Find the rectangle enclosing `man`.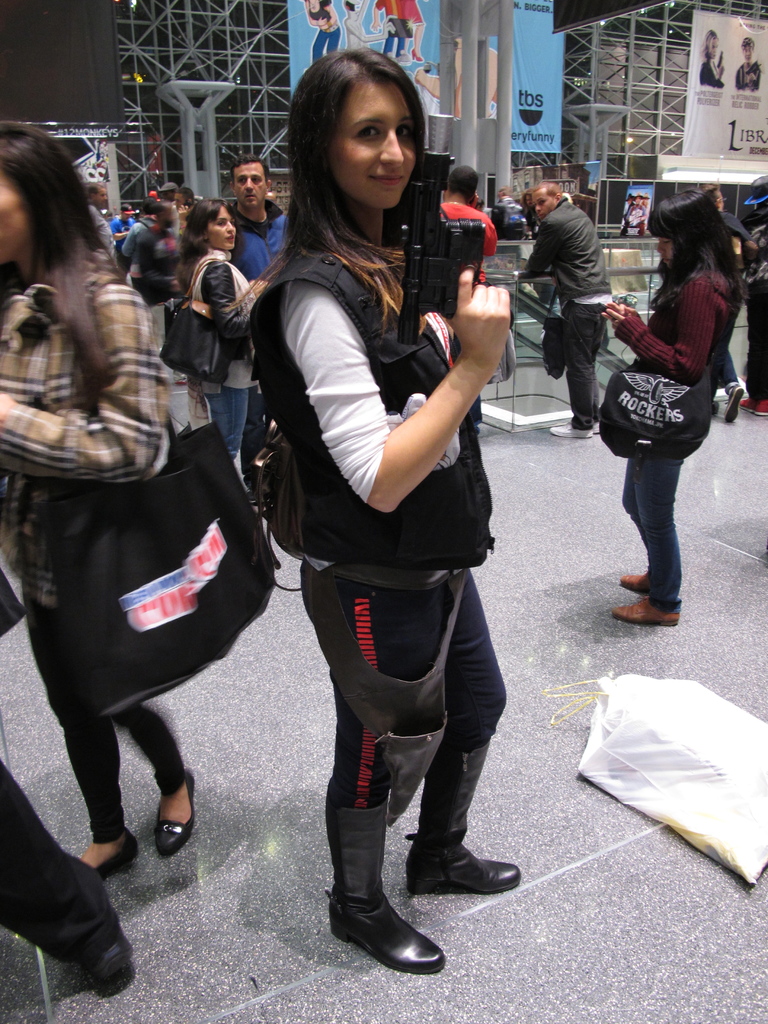
225/153/308/496.
